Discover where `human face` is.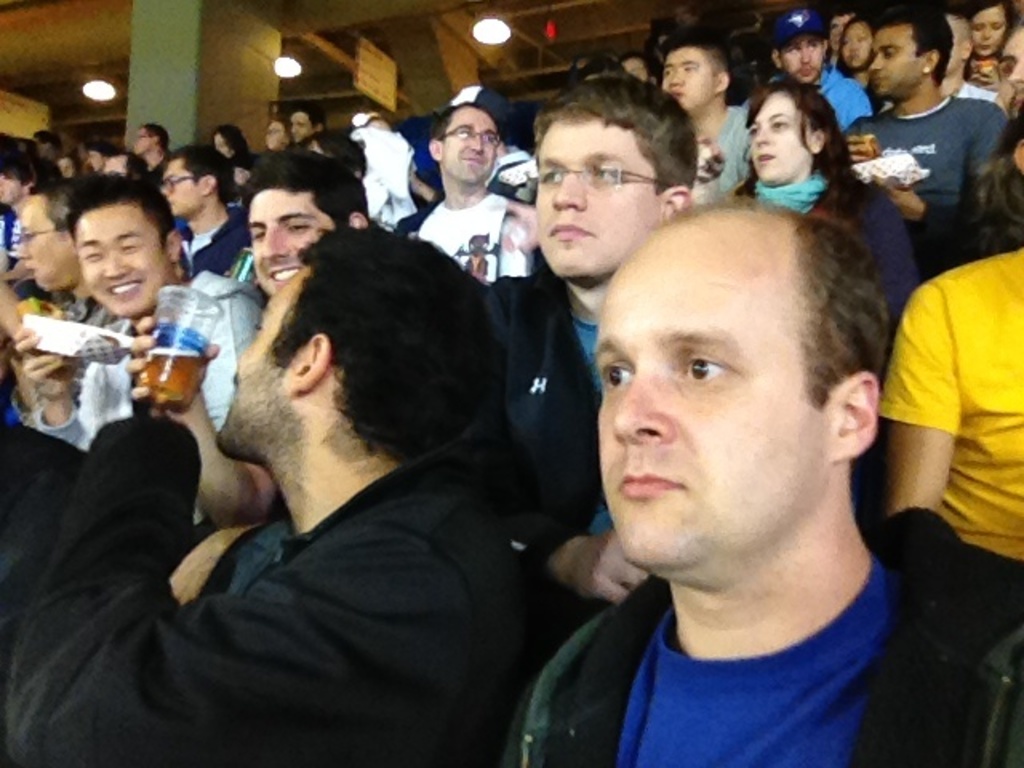
Discovered at [x1=747, y1=104, x2=814, y2=192].
